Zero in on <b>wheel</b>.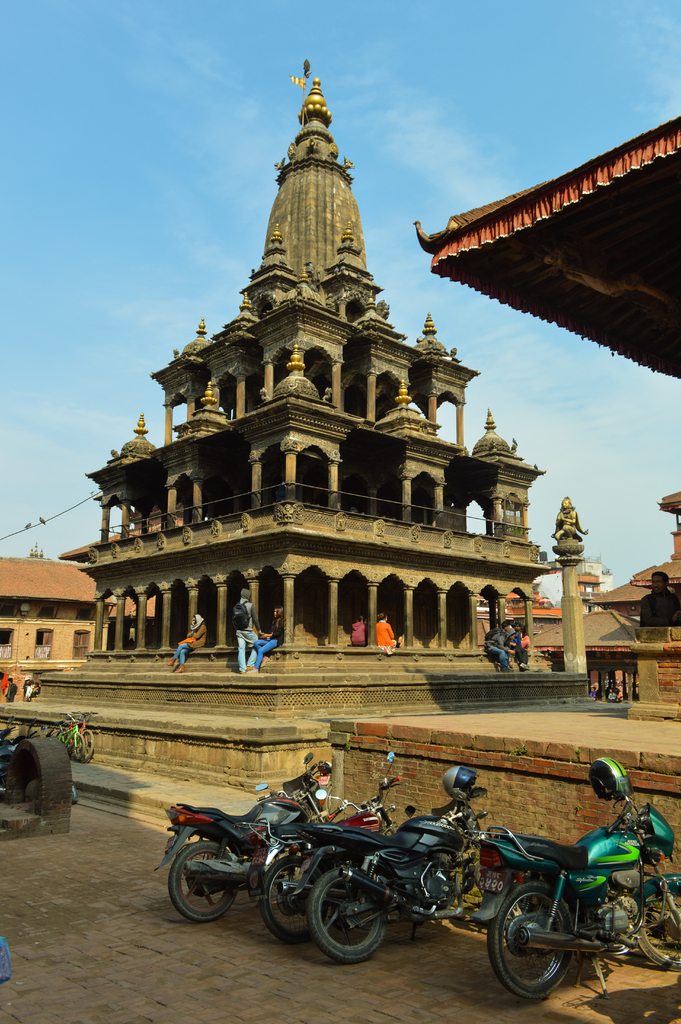
Zeroed in: bbox(634, 888, 680, 972).
